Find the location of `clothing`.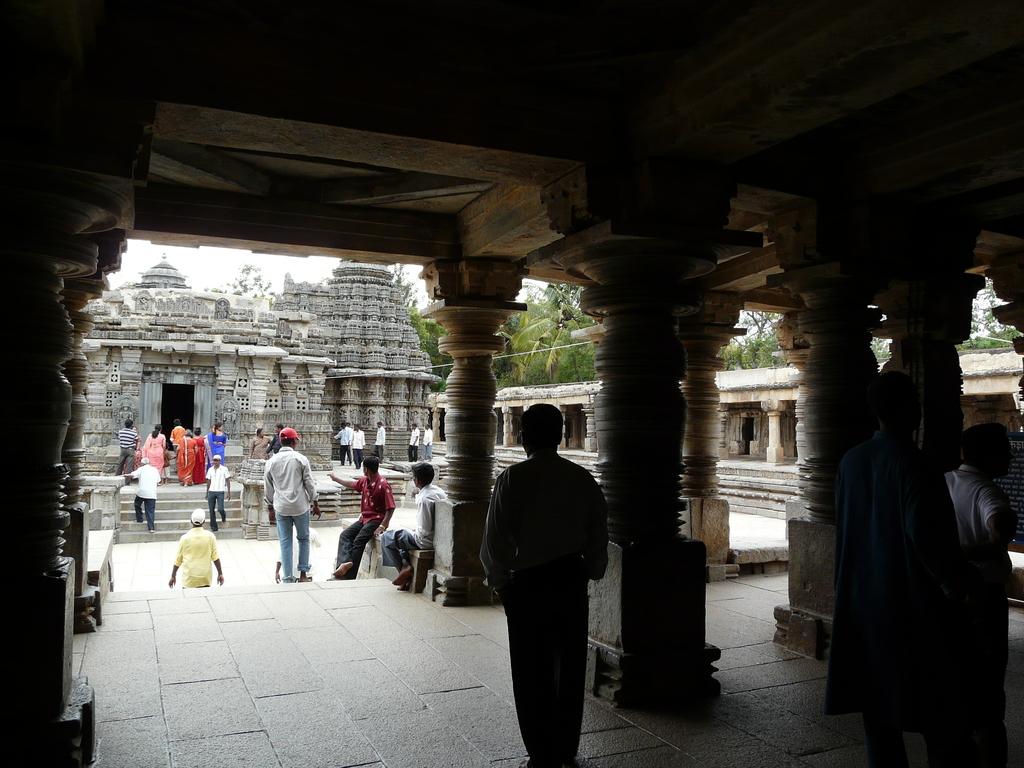
Location: {"x1": 476, "y1": 457, "x2": 612, "y2": 767}.
